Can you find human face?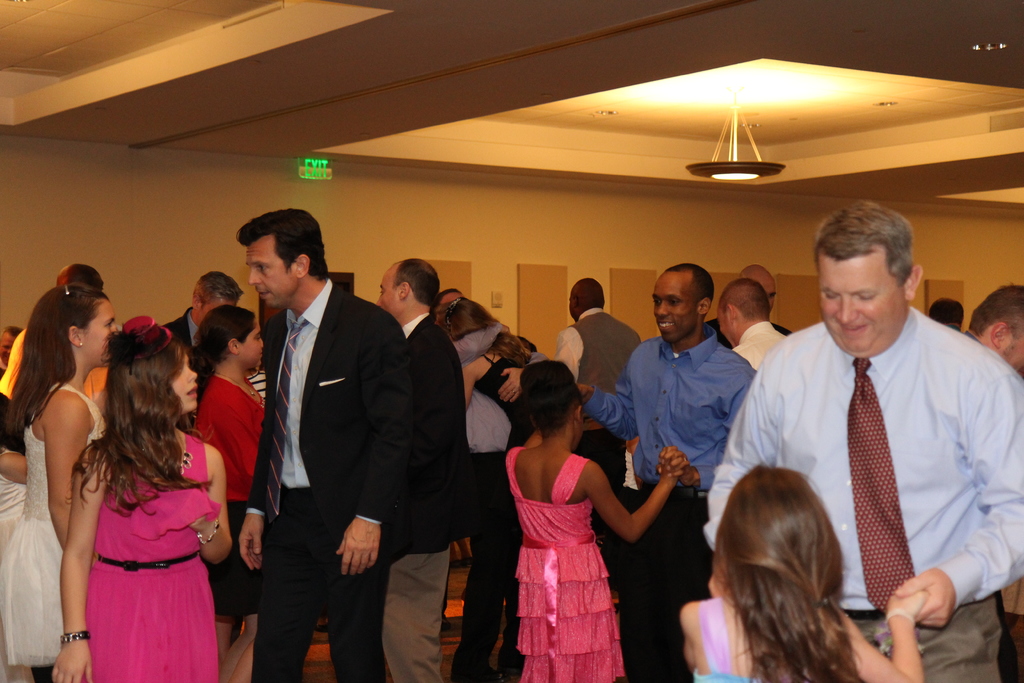
Yes, bounding box: 655, 273, 694, 344.
